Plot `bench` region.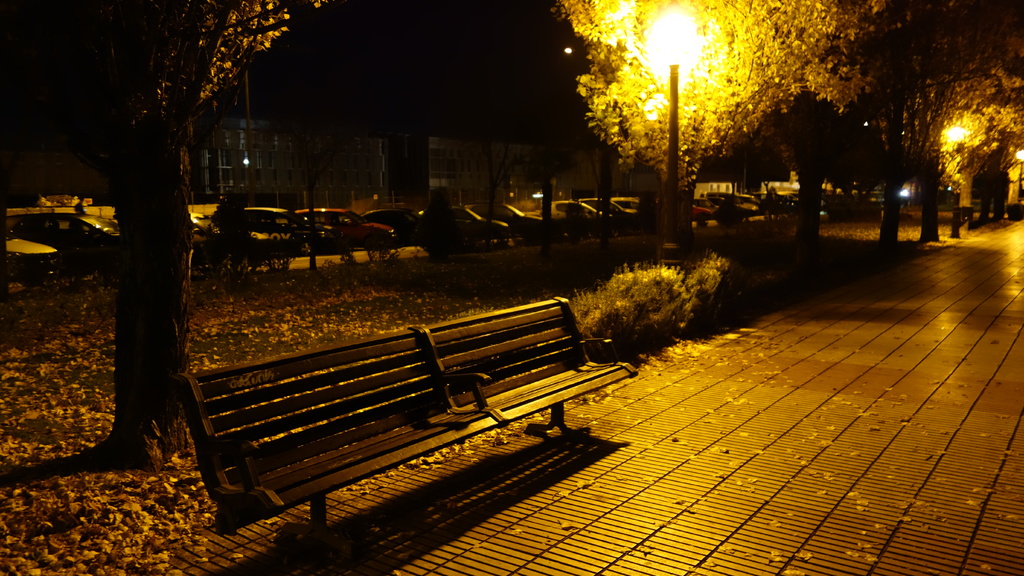
Plotted at (172,296,640,536).
